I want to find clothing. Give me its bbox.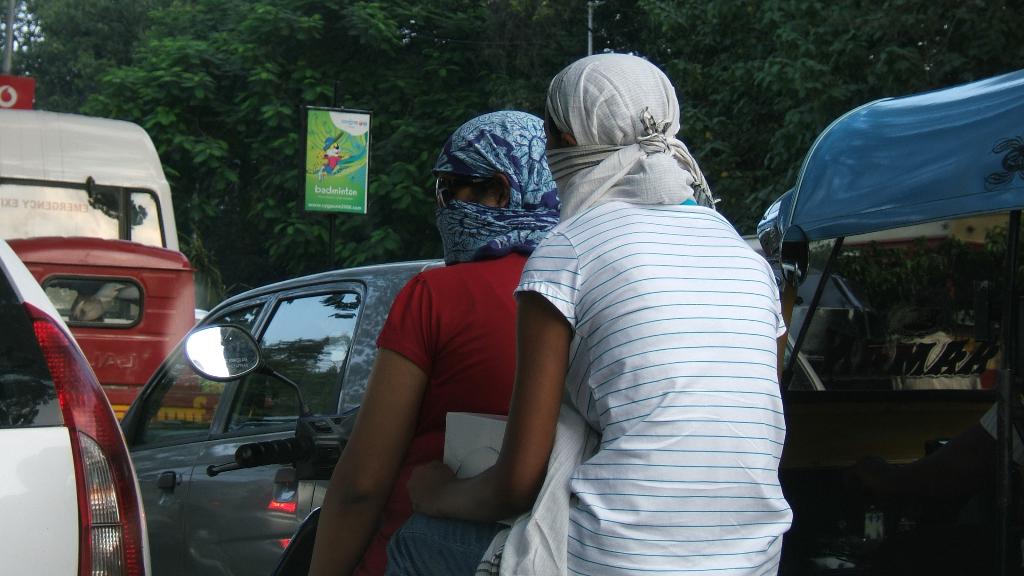
BBox(432, 113, 559, 262).
